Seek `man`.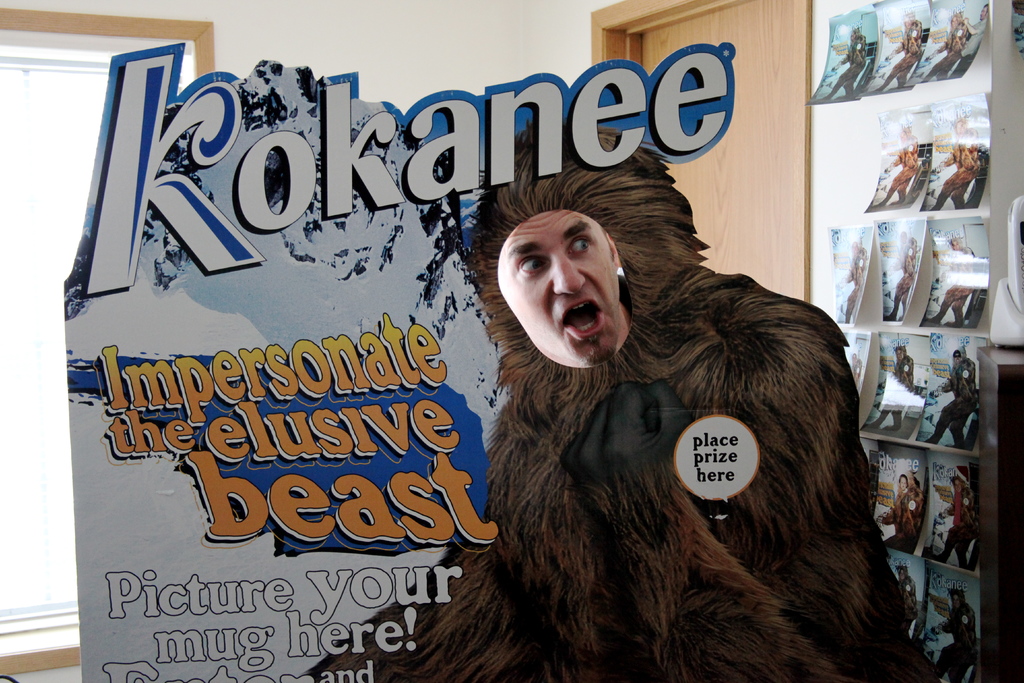
x1=932 y1=582 x2=974 y2=682.
